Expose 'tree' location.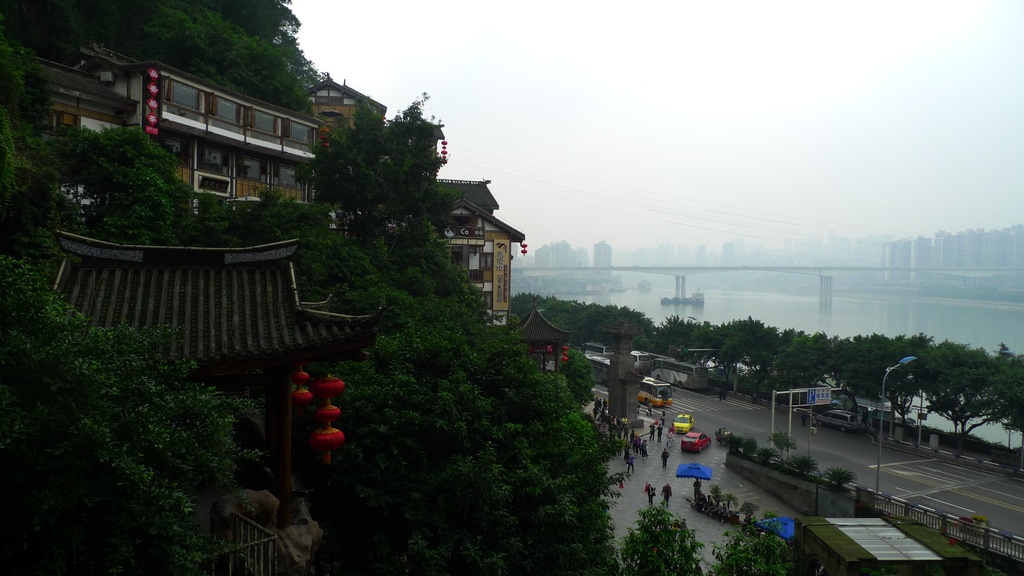
Exposed at [618,507,707,575].
